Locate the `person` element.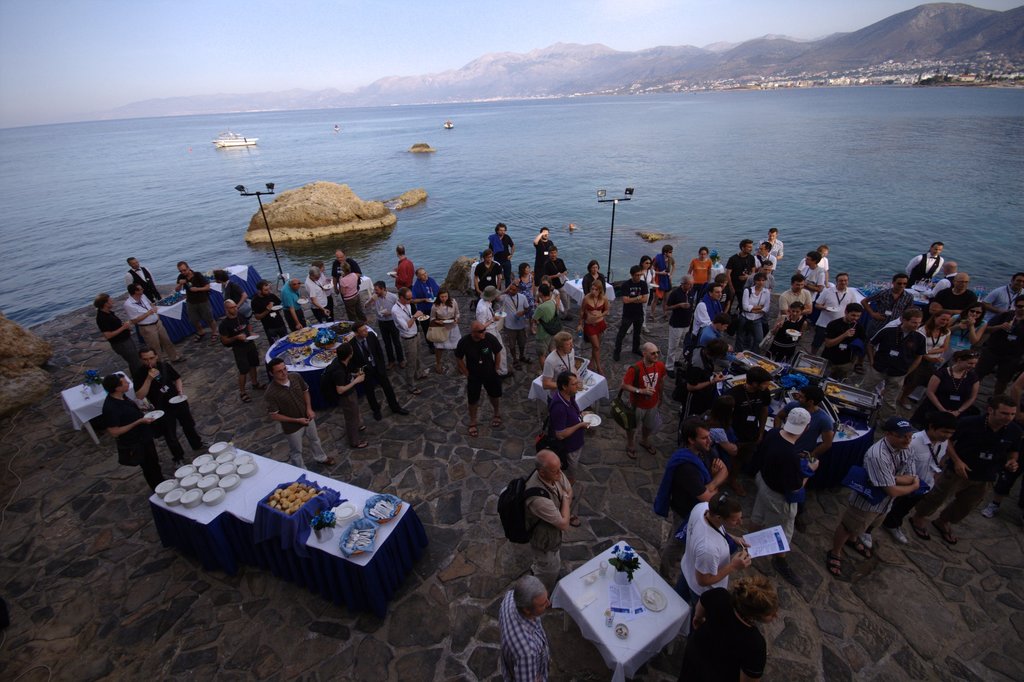
Element bbox: 925 268 981 316.
